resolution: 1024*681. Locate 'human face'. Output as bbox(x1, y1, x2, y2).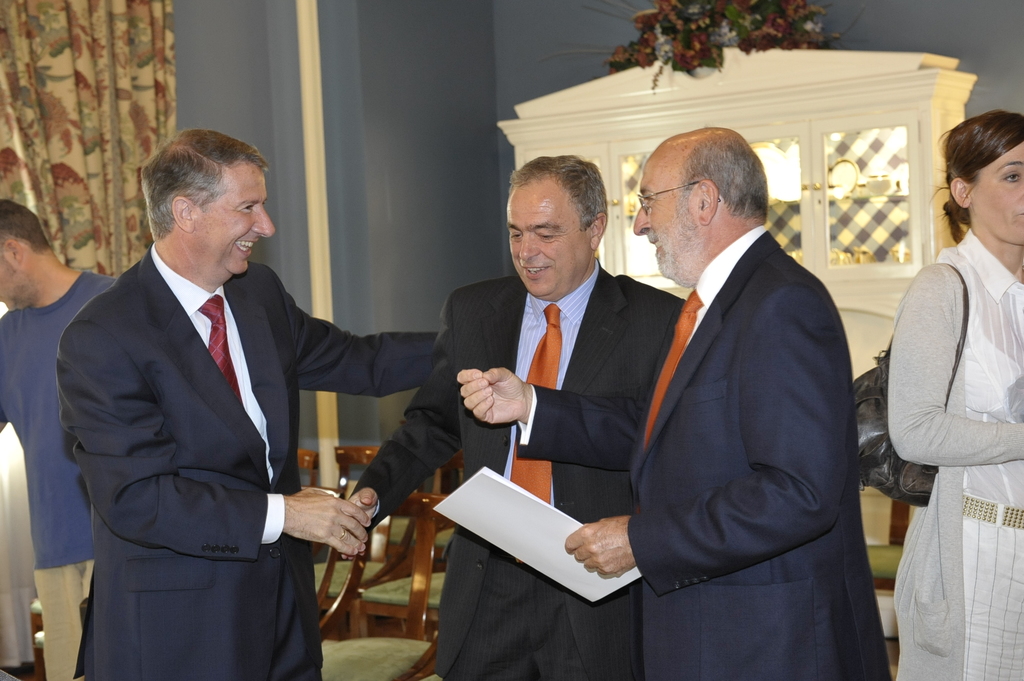
bbox(507, 178, 593, 297).
